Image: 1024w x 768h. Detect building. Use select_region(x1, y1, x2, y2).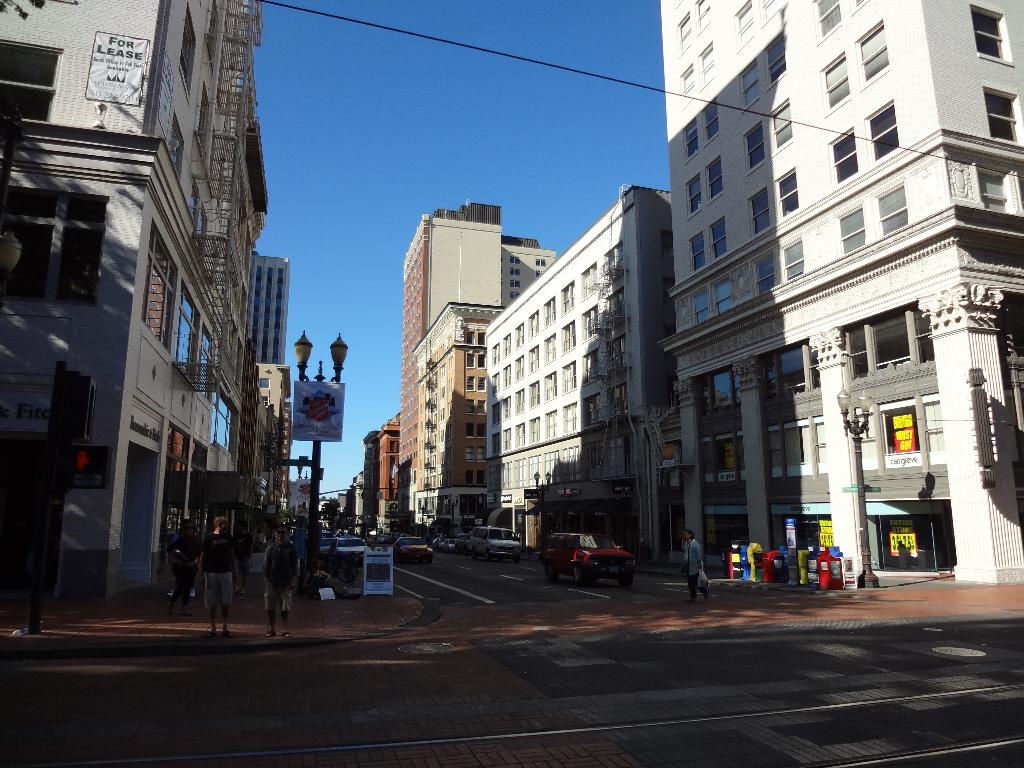
select_region(247, 252, 293, 560).
